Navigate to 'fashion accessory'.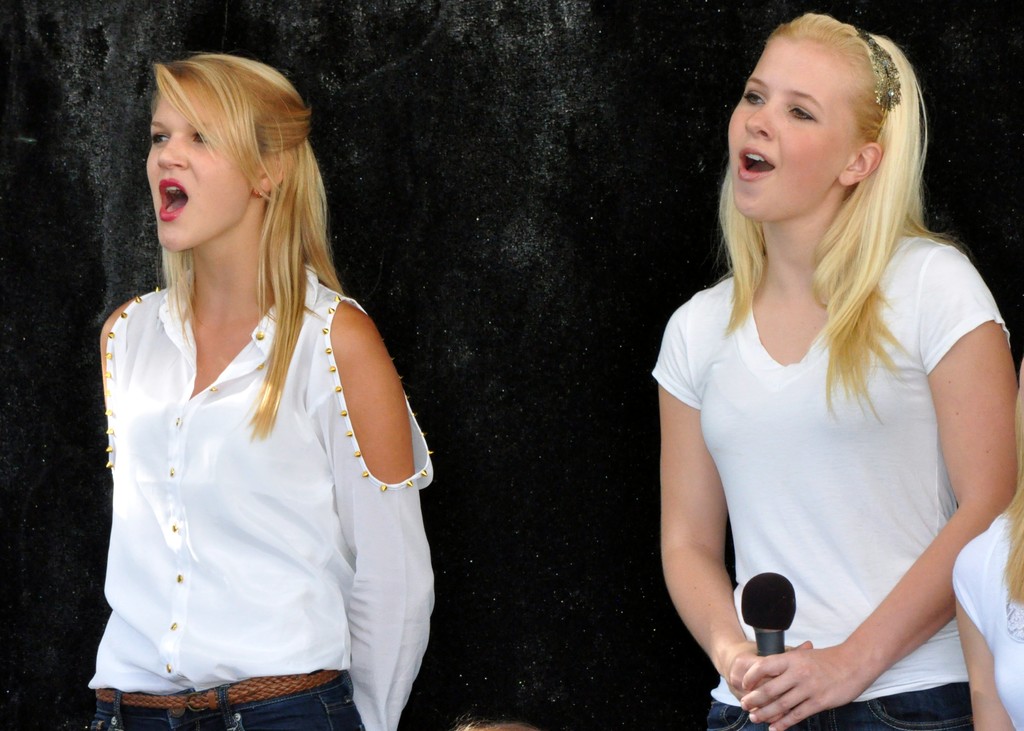
Navigation target: select_region(255, 187, 267, 201).
